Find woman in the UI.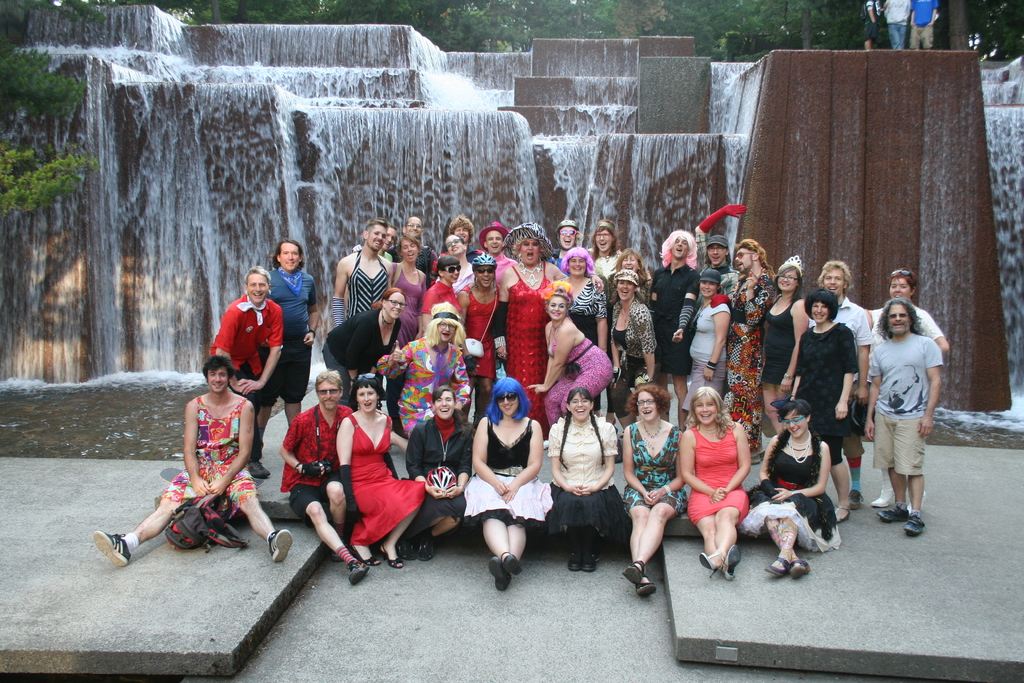
UI element at (677, 381, 756, 584).
